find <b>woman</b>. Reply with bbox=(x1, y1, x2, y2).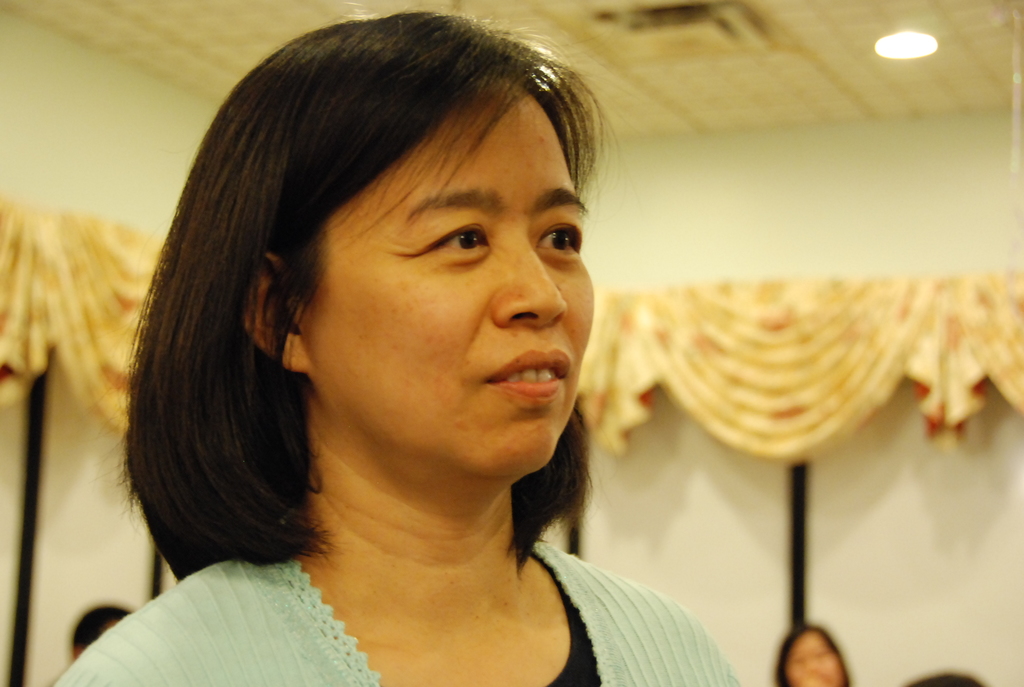
bbox=(90, 28, 785, 683).
